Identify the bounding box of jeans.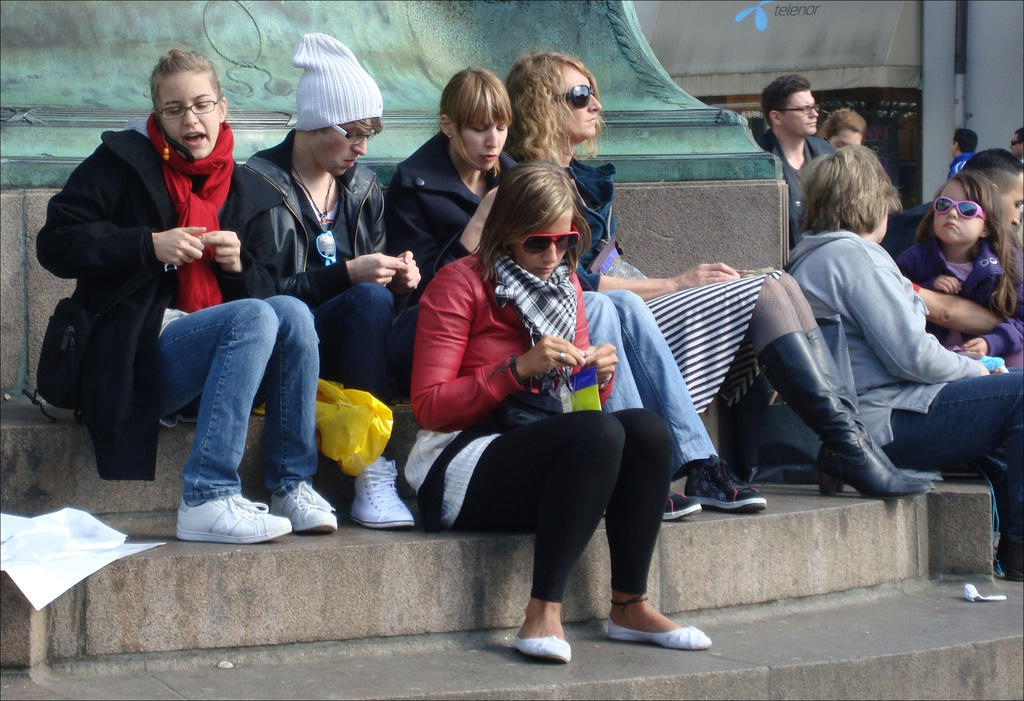
<region>319, 282, 412, 396</region>.
